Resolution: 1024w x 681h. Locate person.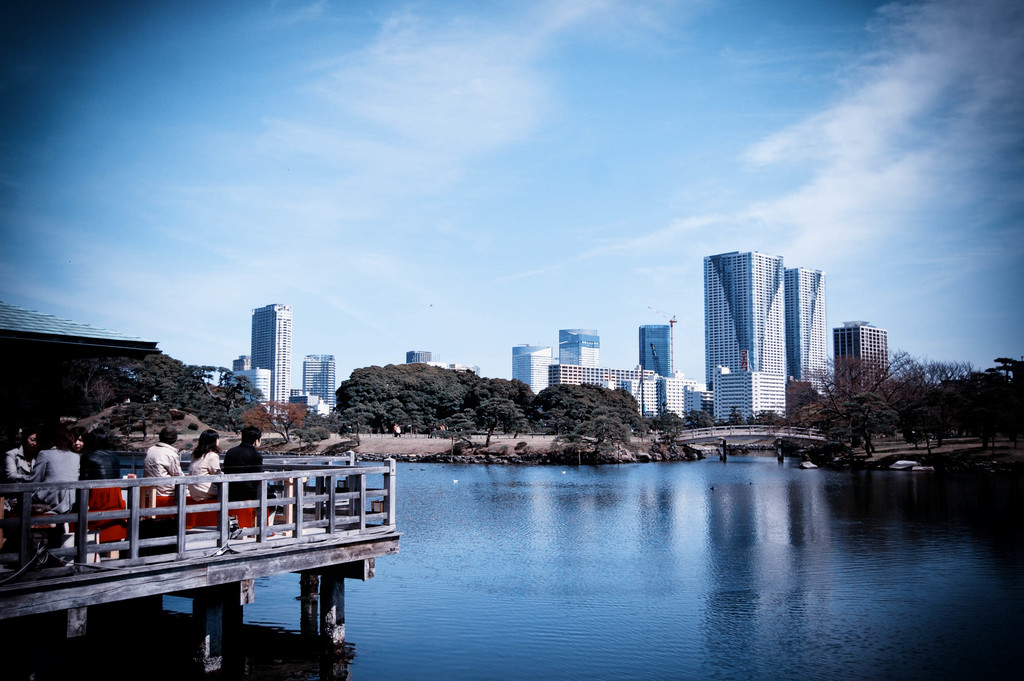
left=5, top=428, right=38, bottom=548.
